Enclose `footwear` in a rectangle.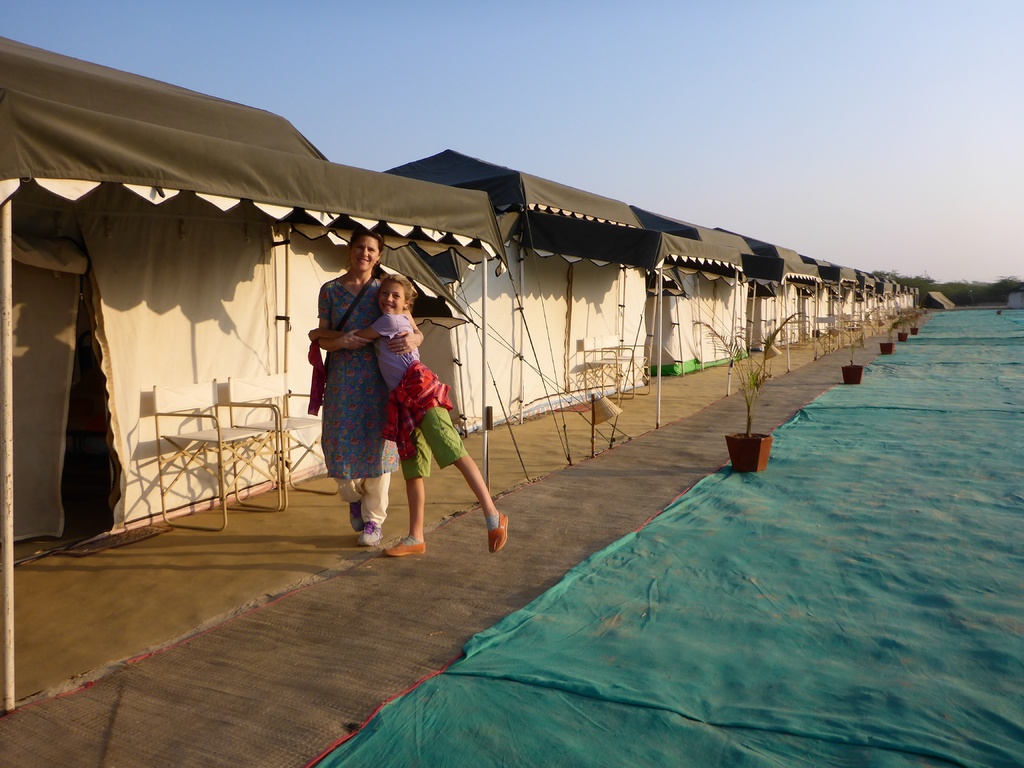
BBox(358, 518, 384, 546).
